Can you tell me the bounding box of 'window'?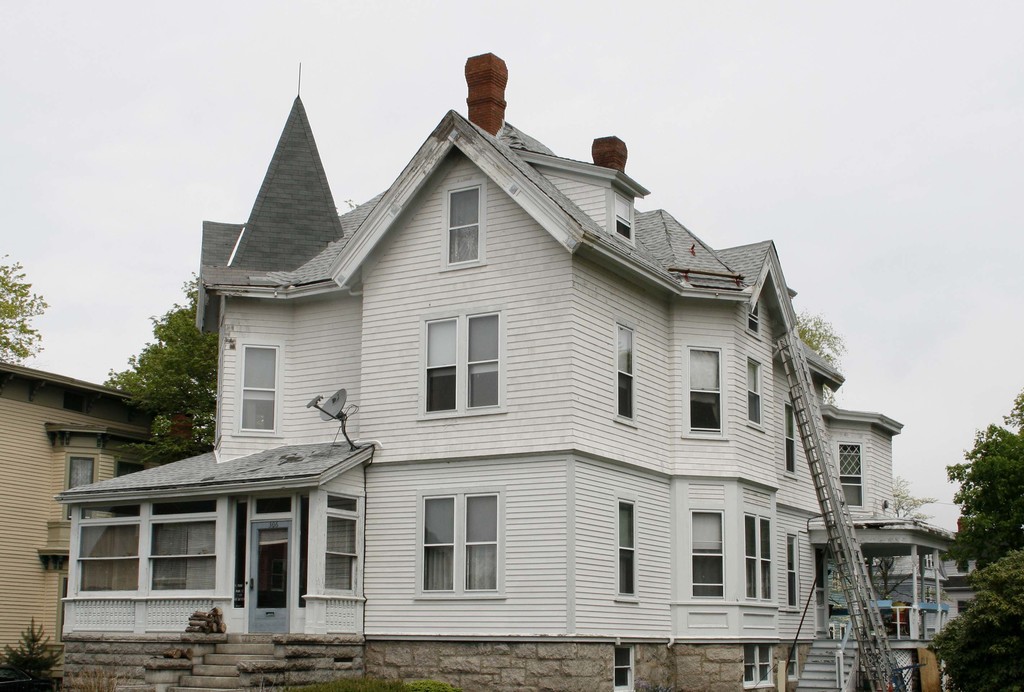
616, 506, 636, 597.
